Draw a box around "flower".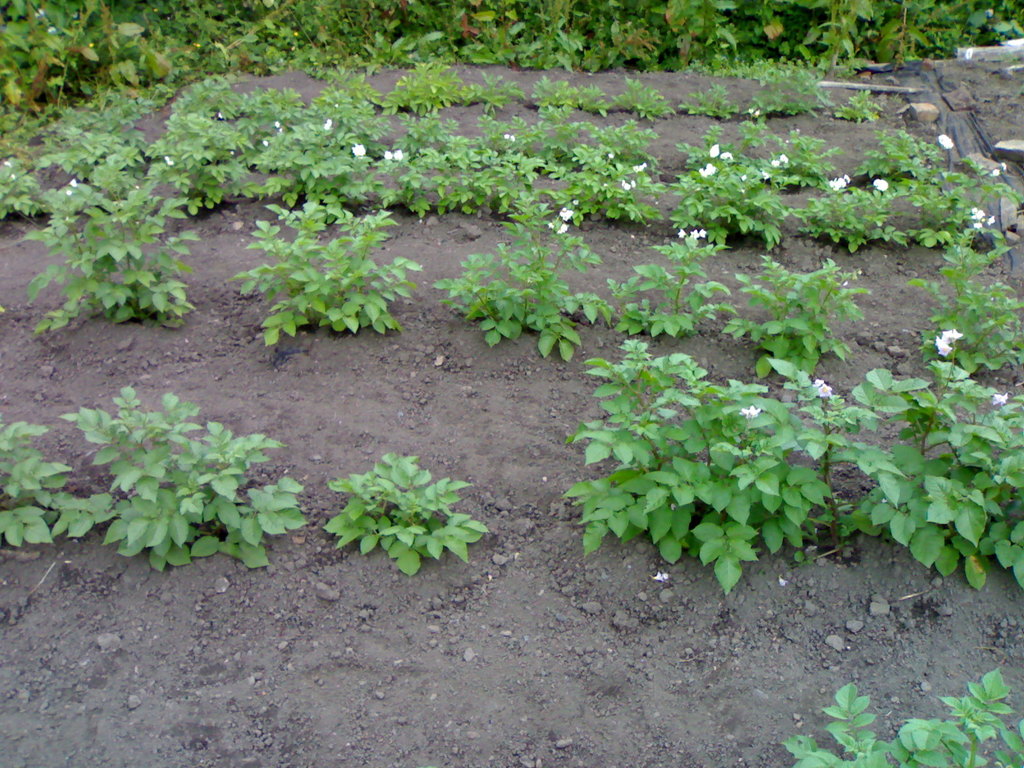
<bbox>928, 331, 956, 351</bbox>.
